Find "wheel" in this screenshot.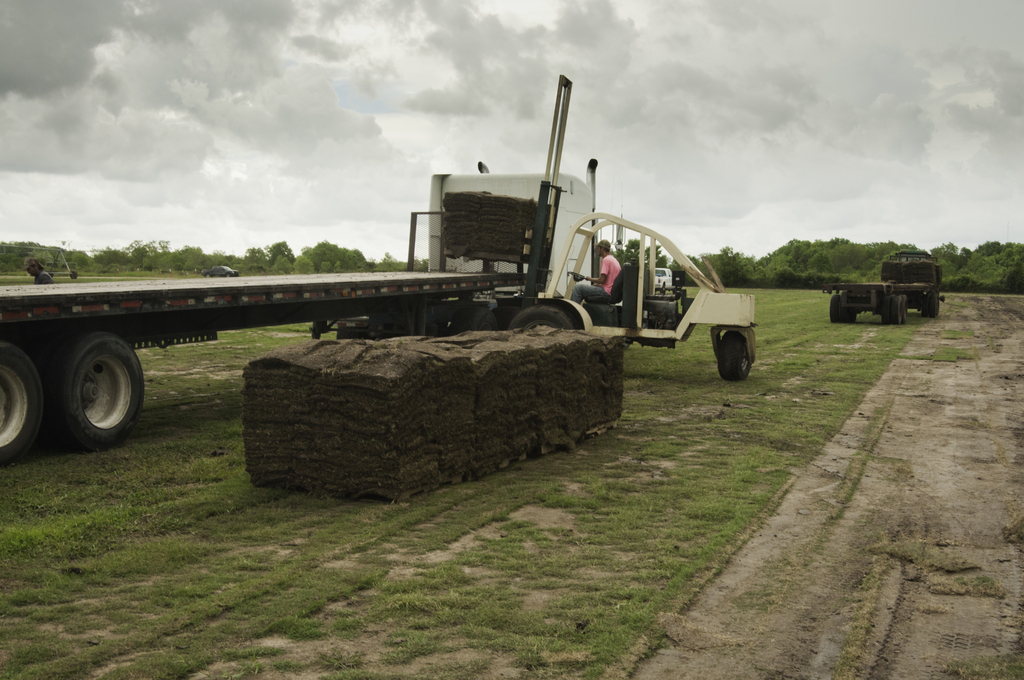
The bounding box for "wheel" is Rect(0, 341, 47, 470).
